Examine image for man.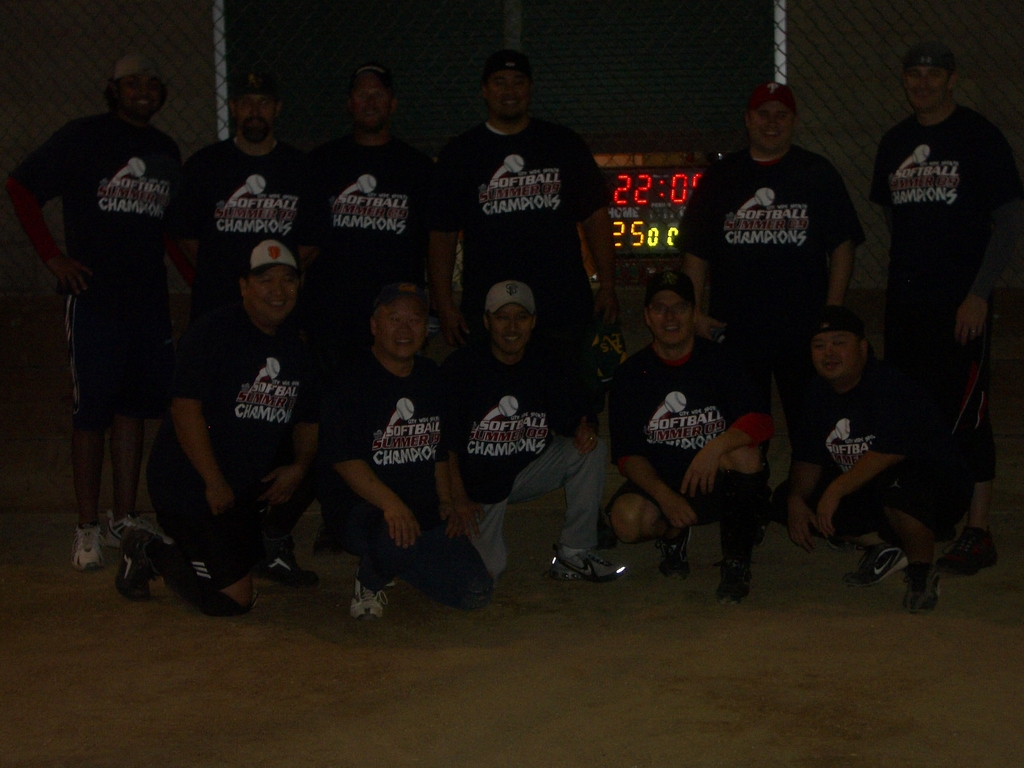
Examination result: {"x1": 319, "y1": 273, "x2": 500, "y2": 631}.
